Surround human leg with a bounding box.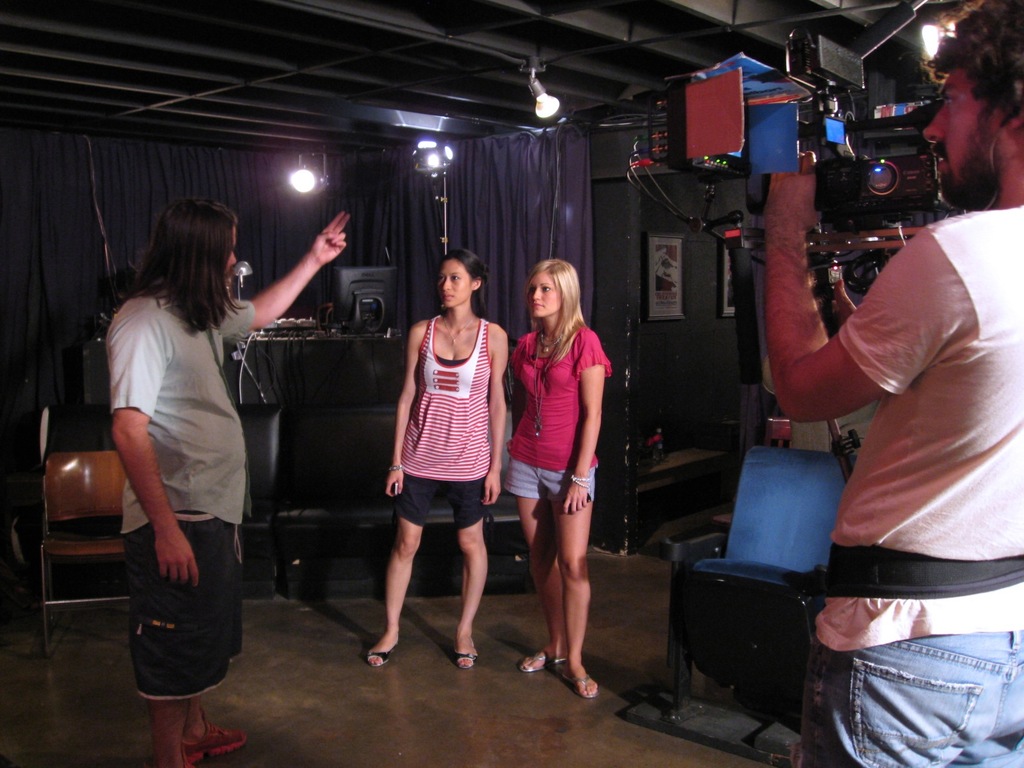
[x1=495, y1=445, x2=567, y2=676].
